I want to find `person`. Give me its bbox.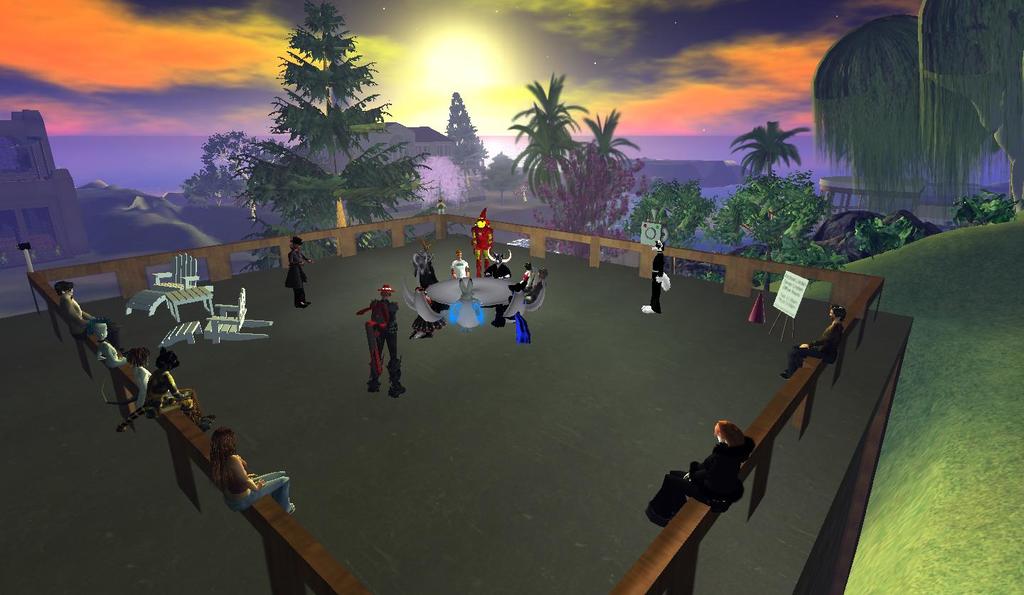
bbox=(646, 420, 759, 531).
